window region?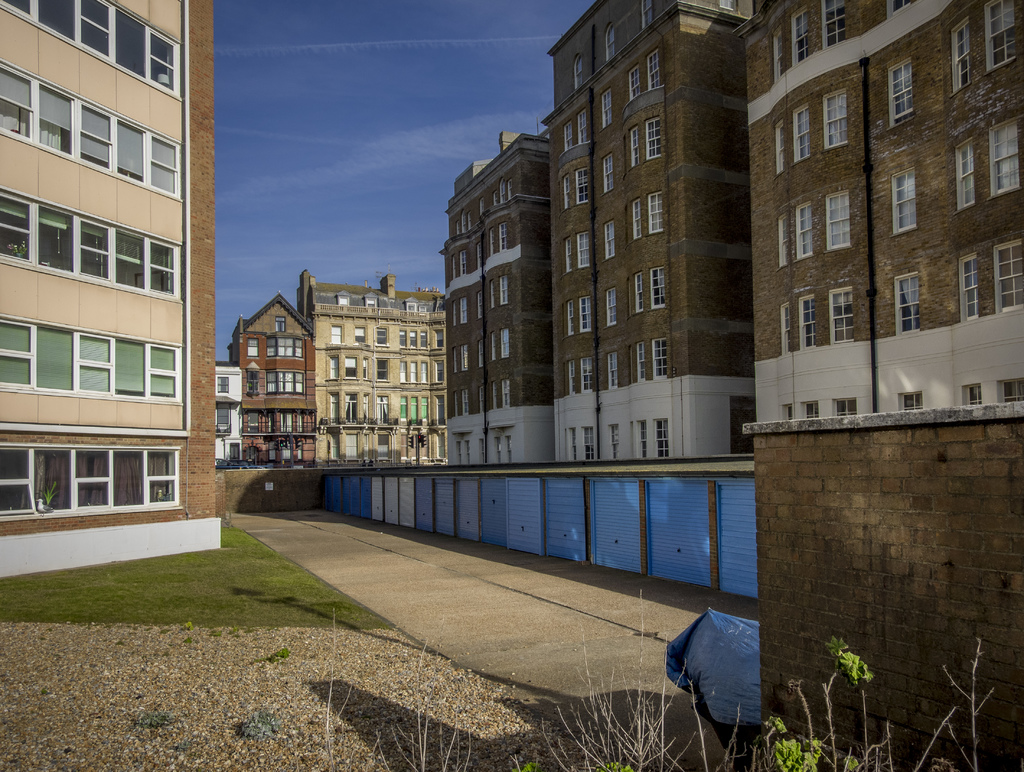
x1=280, y1=443, x2=291, y2=459
